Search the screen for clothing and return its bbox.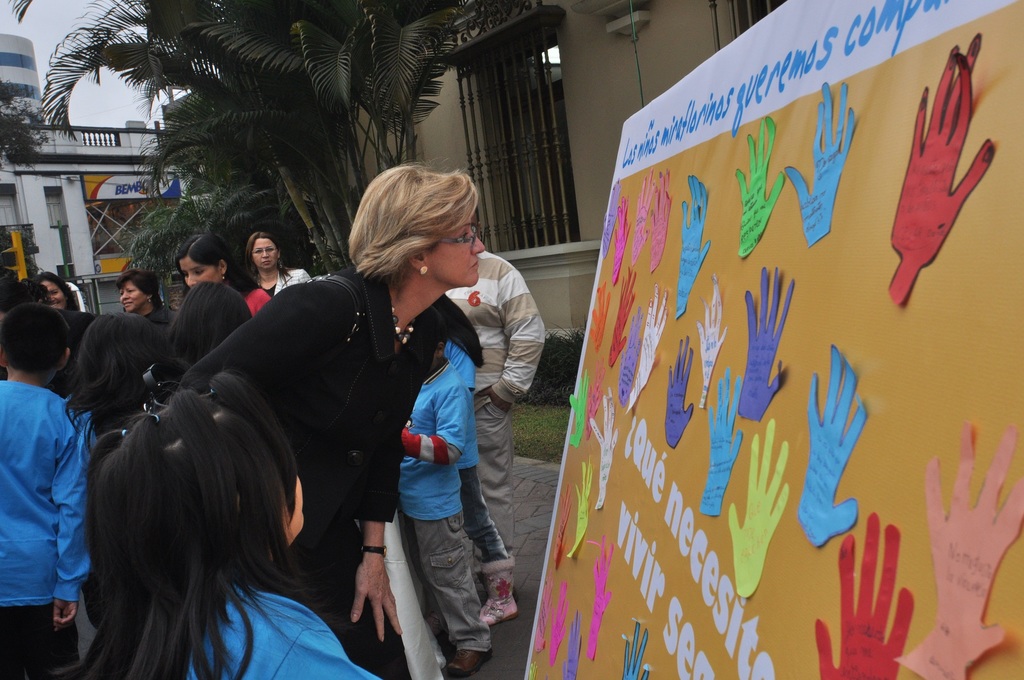
Found: detection(262, 262, 308, 296).
